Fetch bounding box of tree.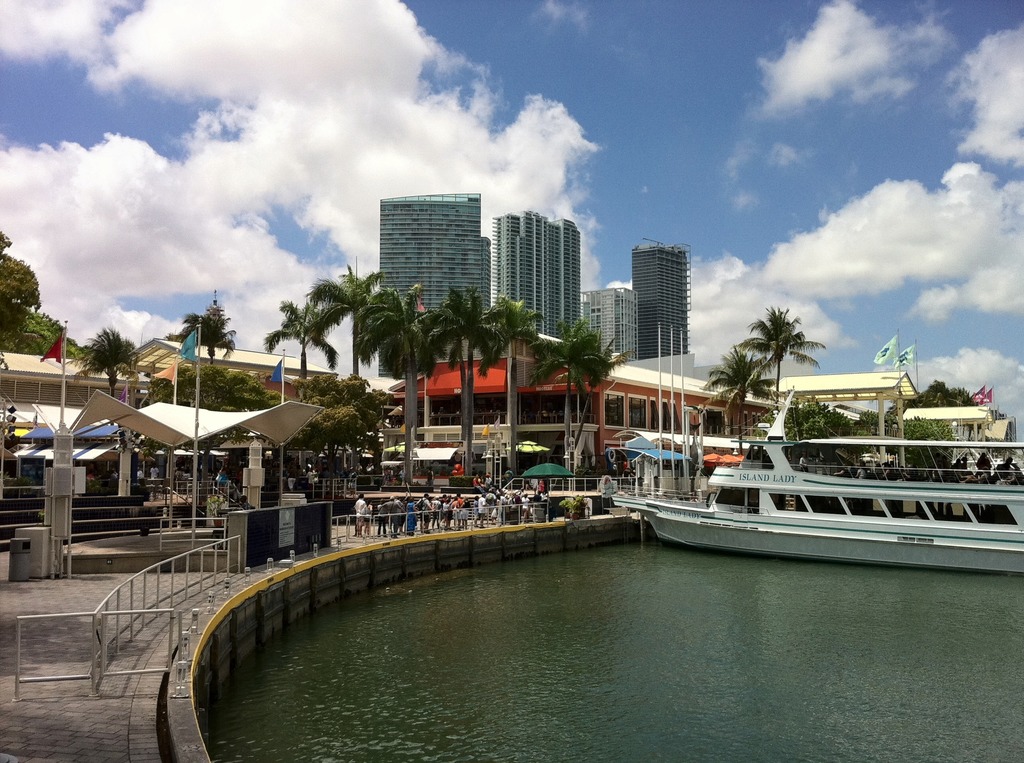
Bbox: crop(703, 346, 771, 458).
